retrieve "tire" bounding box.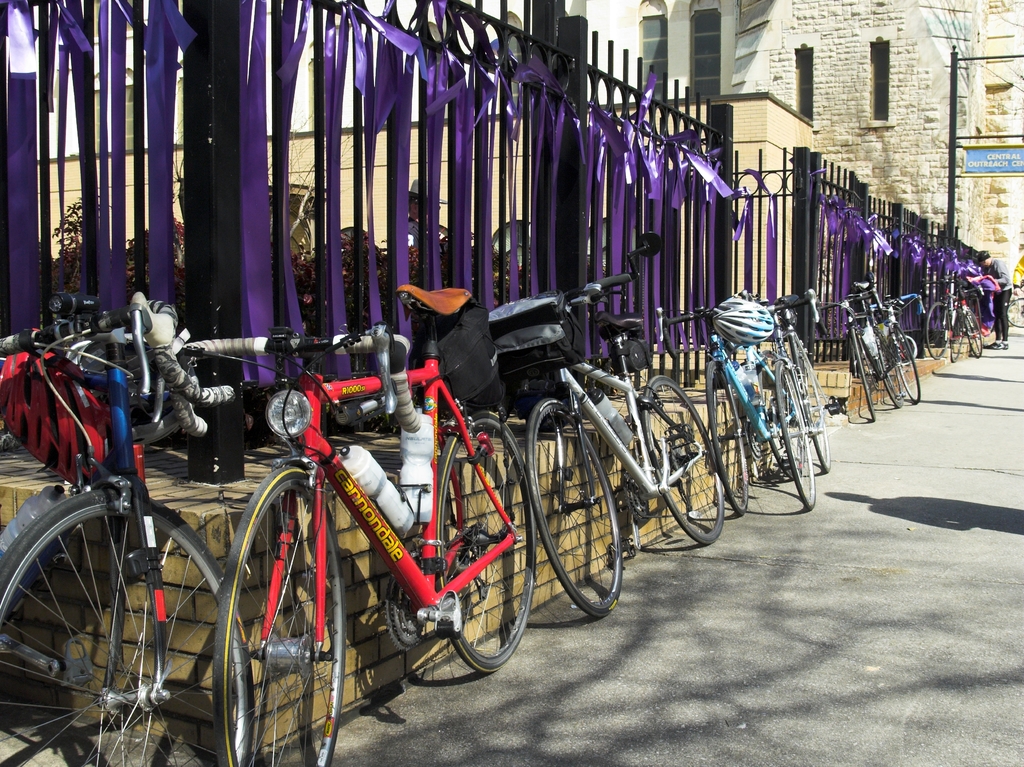
Bounding box: l=924, t=303, r=946, b=360.
